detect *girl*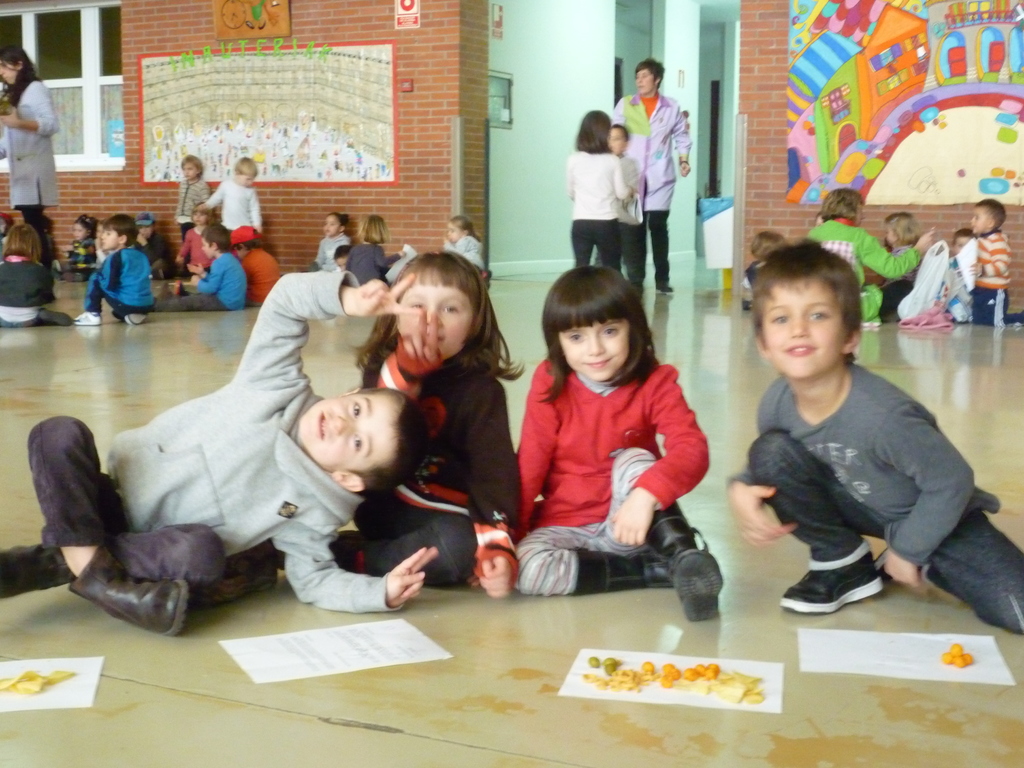
pyautogui.locateOnScreen(446, 213, 483, 284)
